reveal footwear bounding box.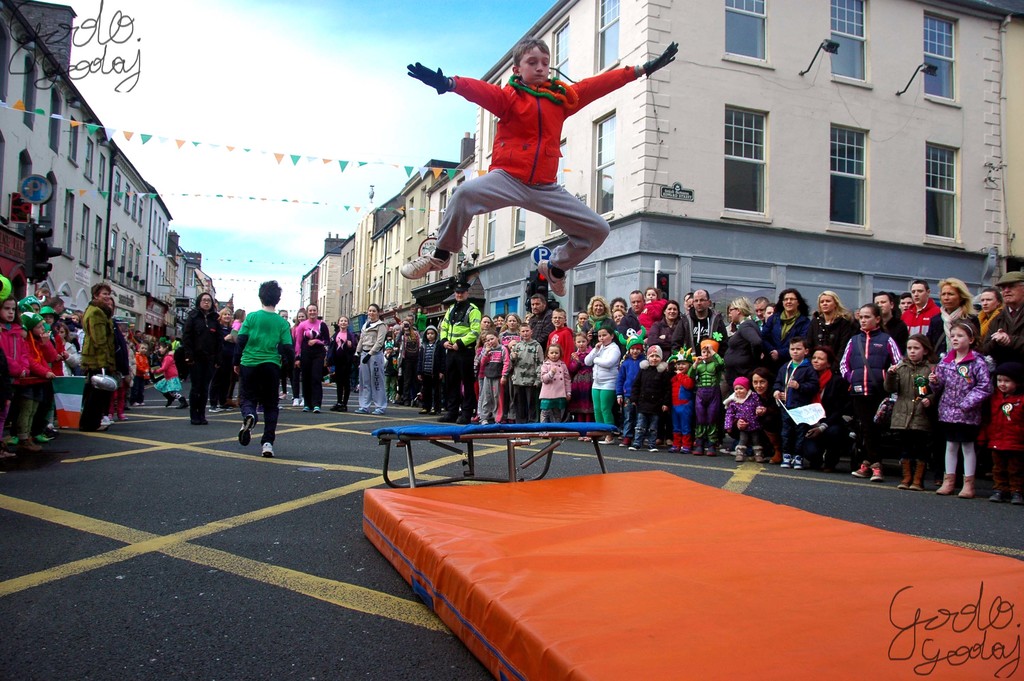
Revealed: 333,404,347,411.
